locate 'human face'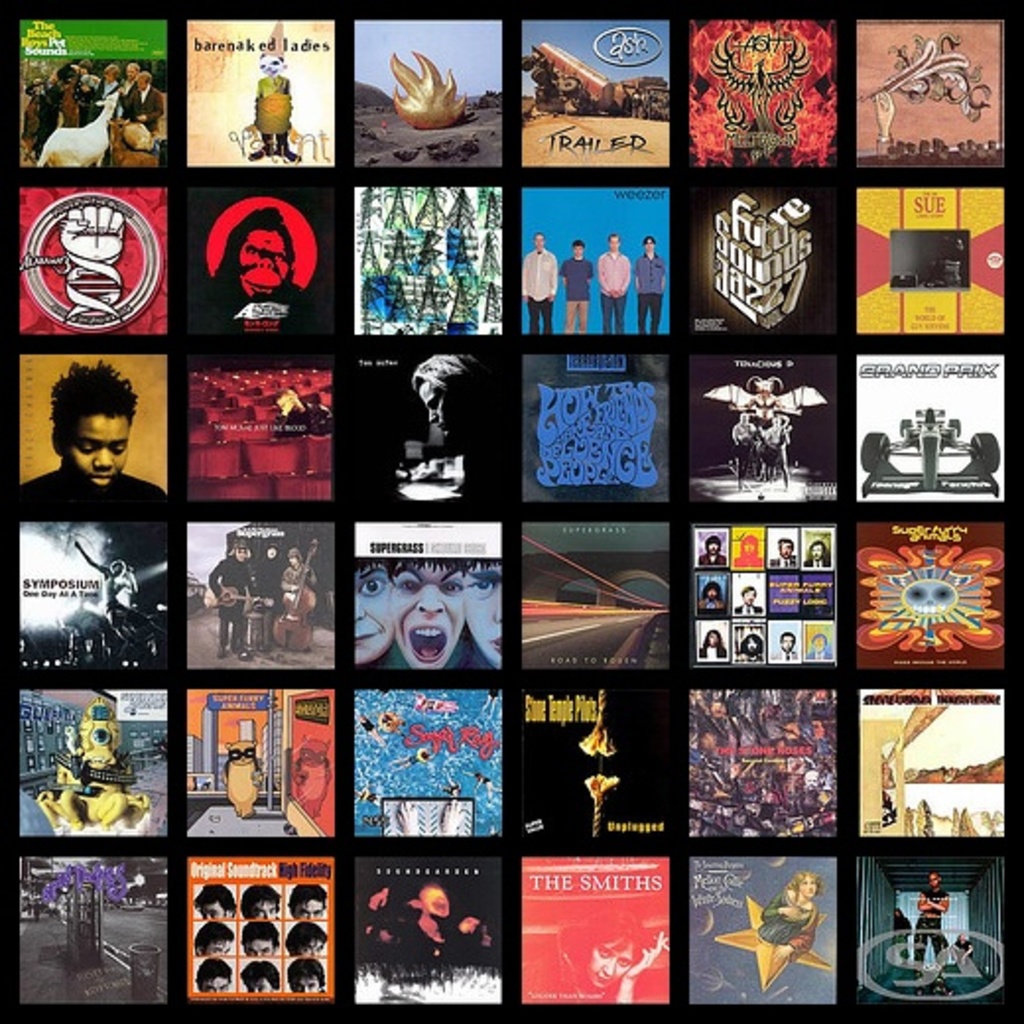
<region>293, 896, 325, 920</region>
